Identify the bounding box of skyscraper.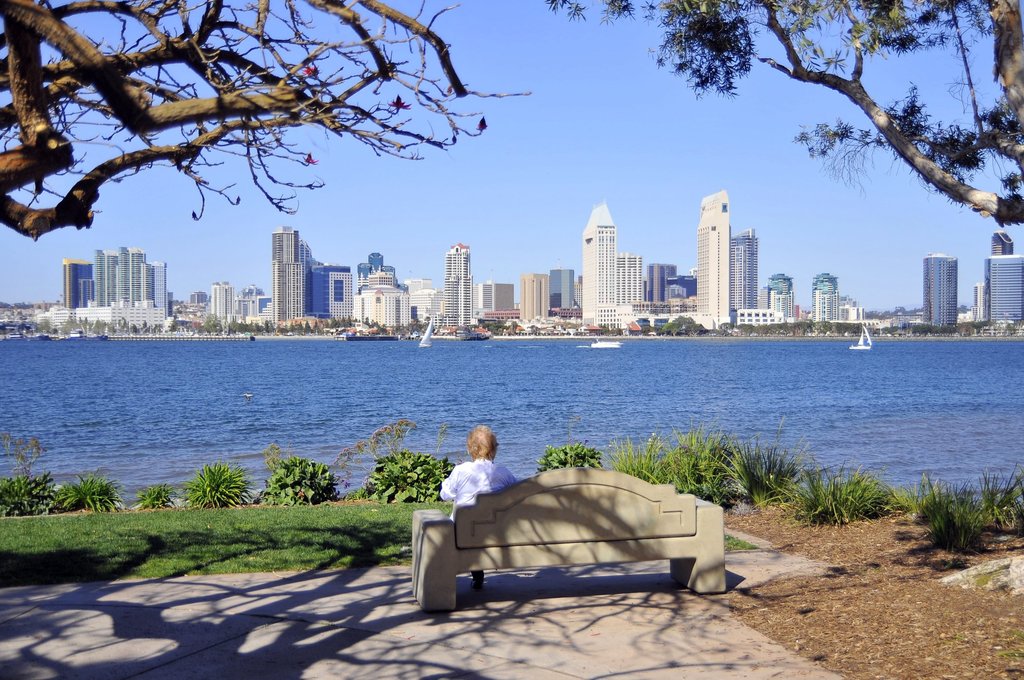
crop(994, 229, 1013, 253).
